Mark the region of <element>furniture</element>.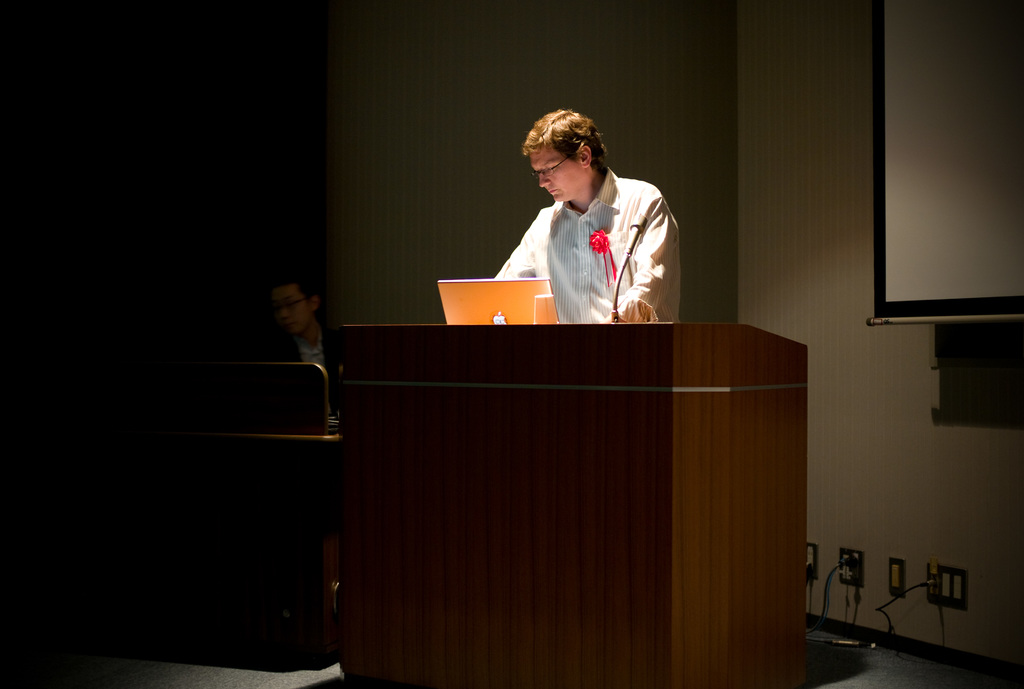
Region: [left=342, top=326, right=808, bottom=688].
